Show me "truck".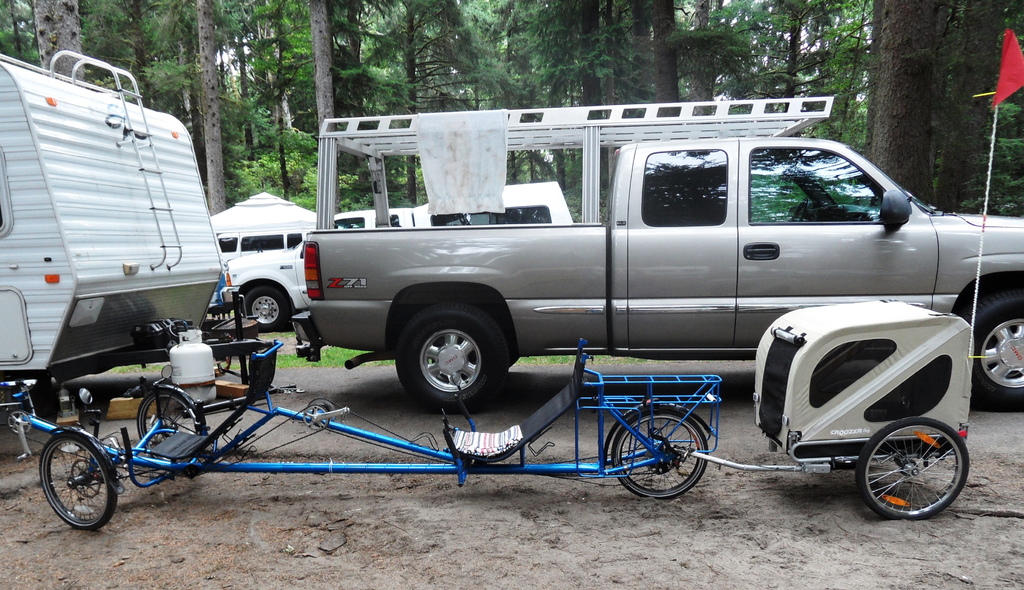
"truck" is here: BBox(195, 117, 1007, 429).
